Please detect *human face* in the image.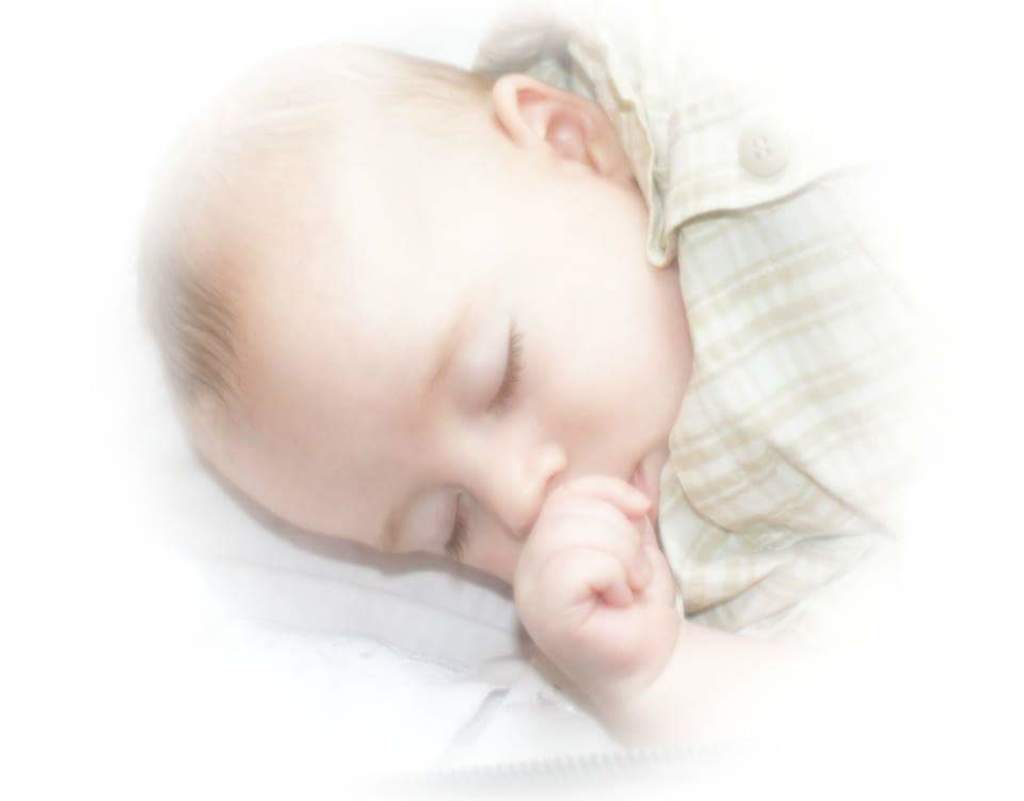
[199,123,686,589].
